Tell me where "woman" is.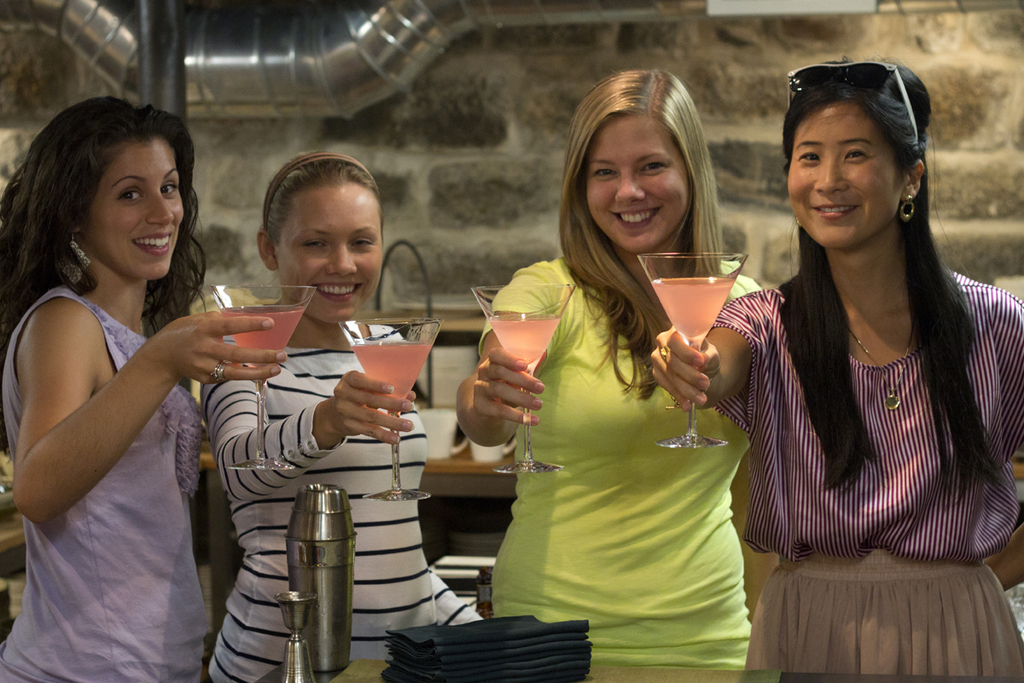
"woman" is at <region>653, 58, 1023, 682</region>.
